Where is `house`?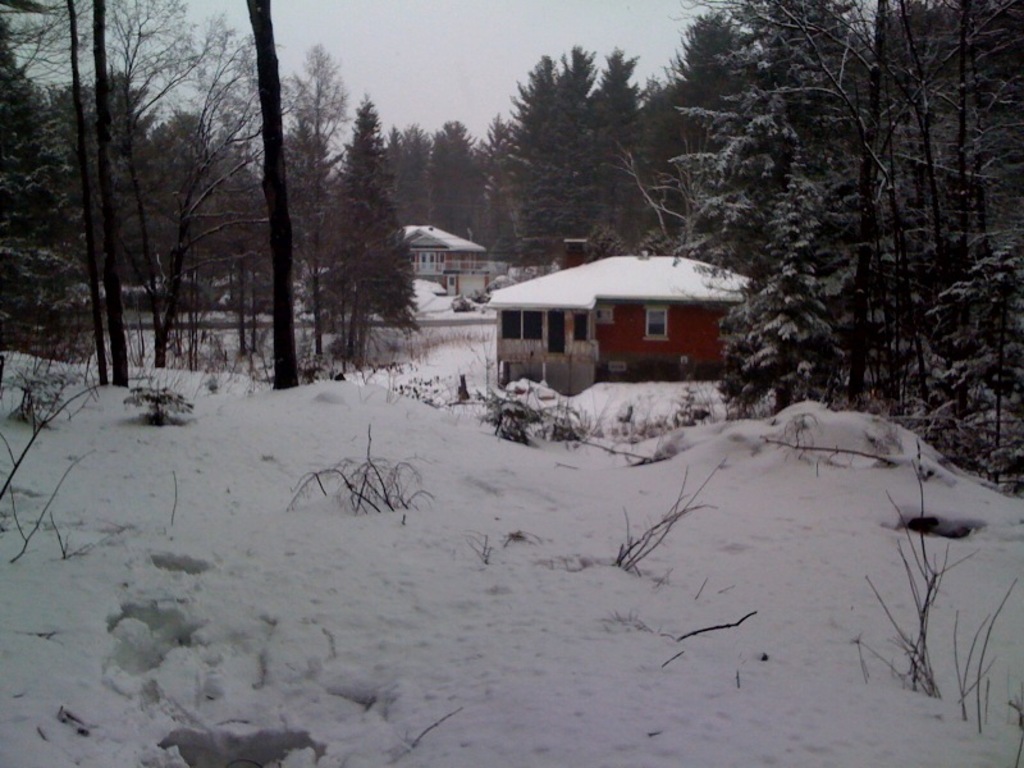
bbox=(481, 253, 755, 396).
